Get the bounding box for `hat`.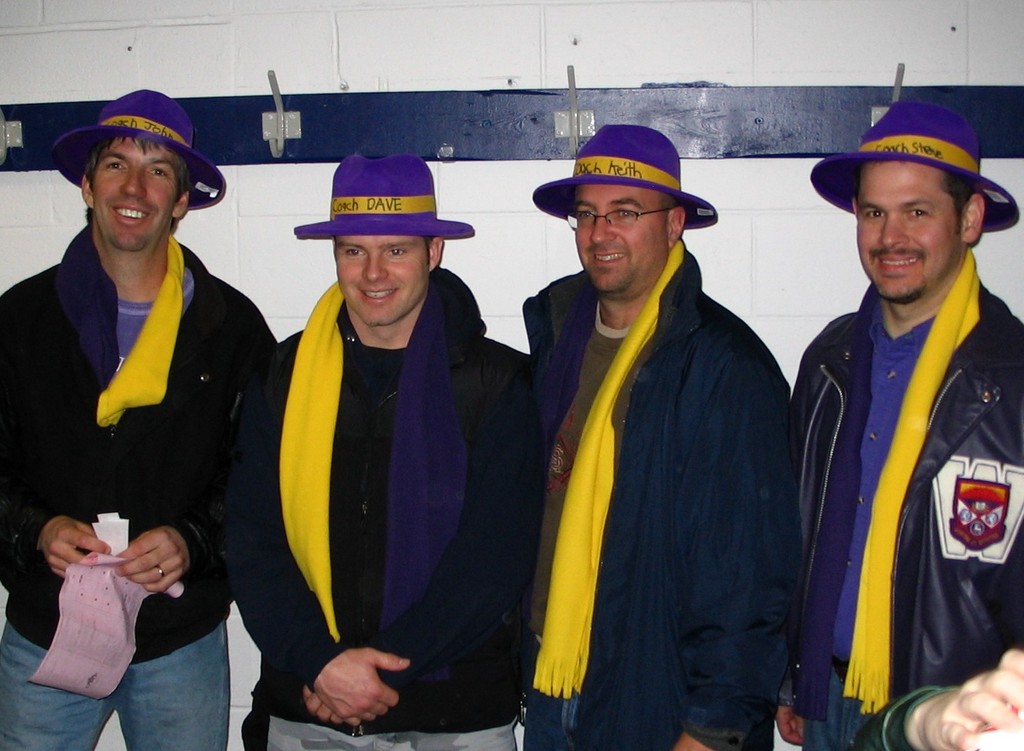
(left=55, top=90, right=227, bottom=215).
